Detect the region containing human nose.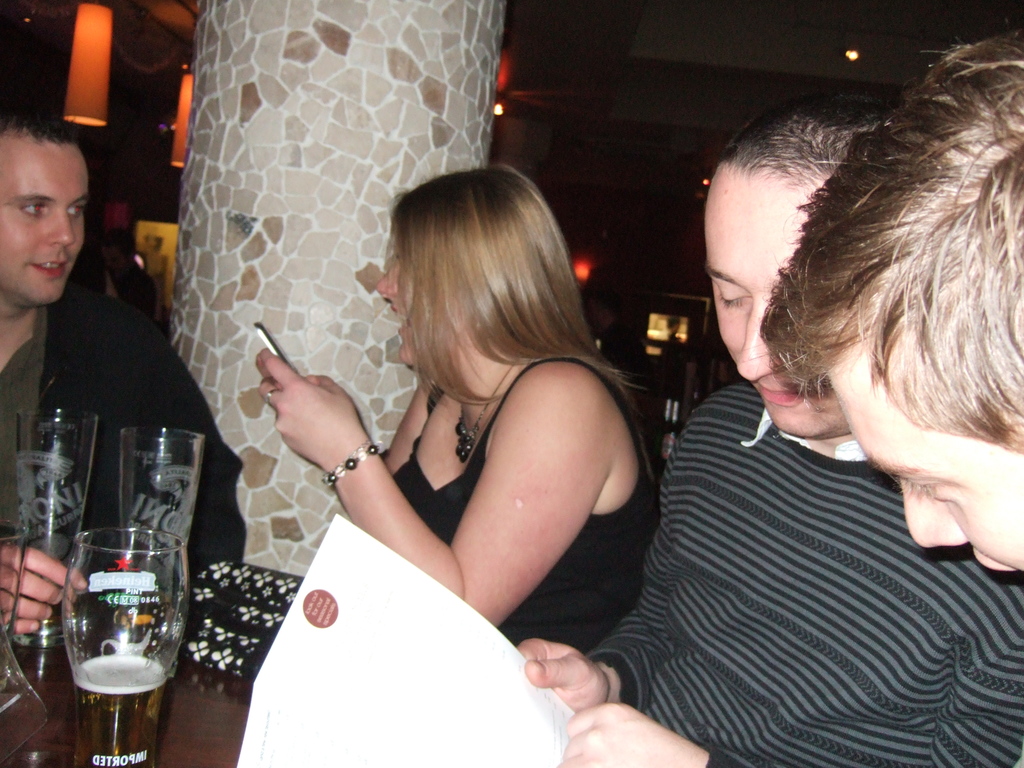
<bbox>376, 265, 400, 298</bbox>.
